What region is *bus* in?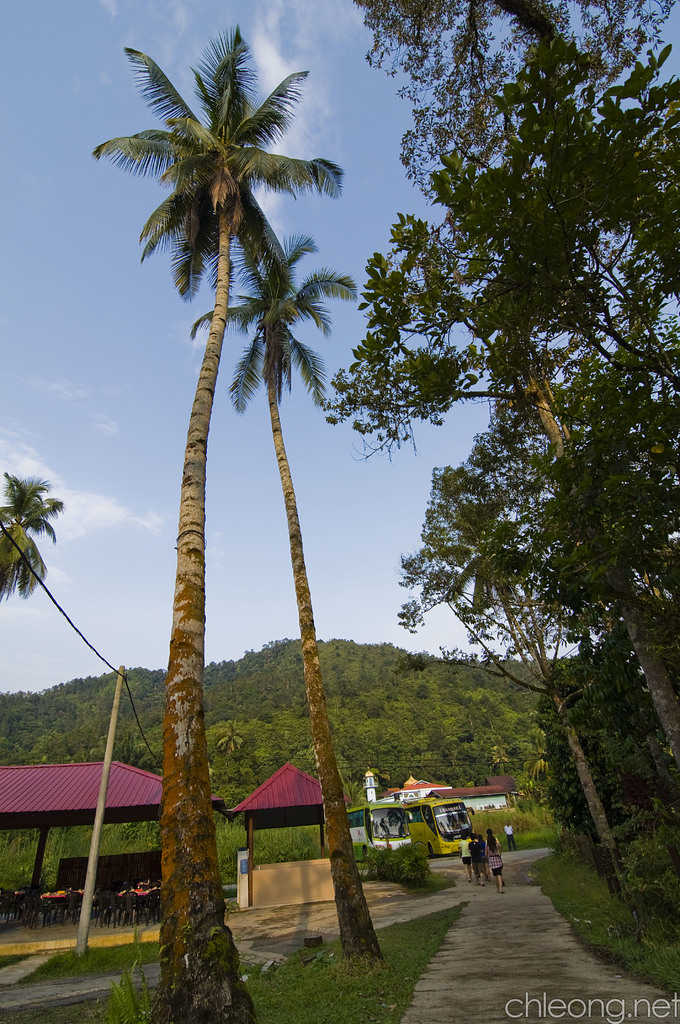
pyautogui.locateOnScreen(345, 806, 416, 858).
